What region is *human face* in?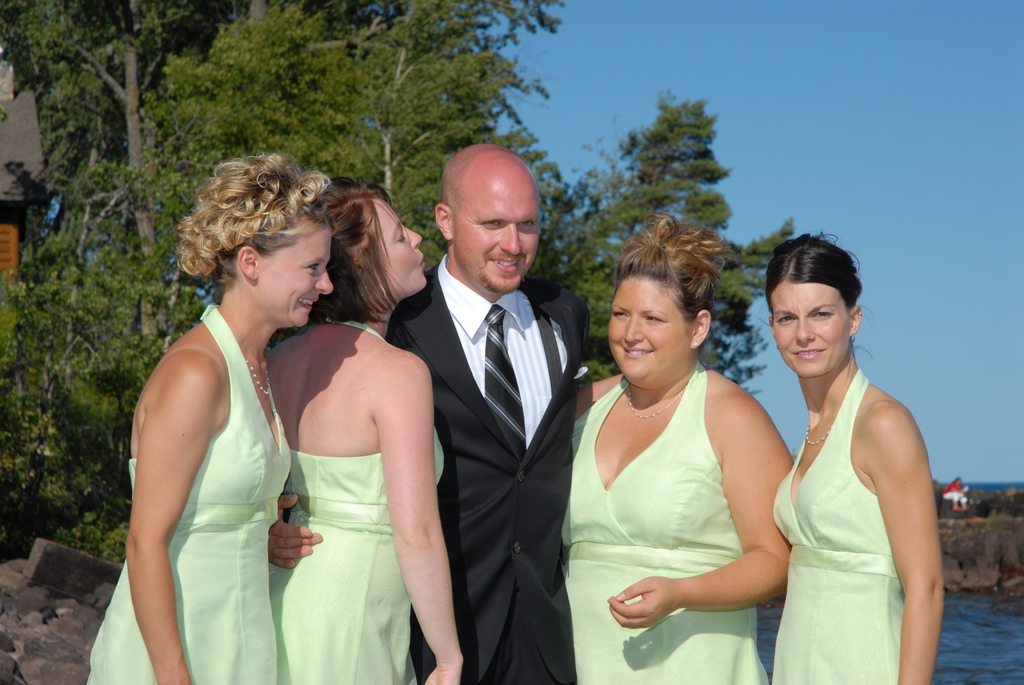
[left=602, top=274, right=690, bottom=391].
